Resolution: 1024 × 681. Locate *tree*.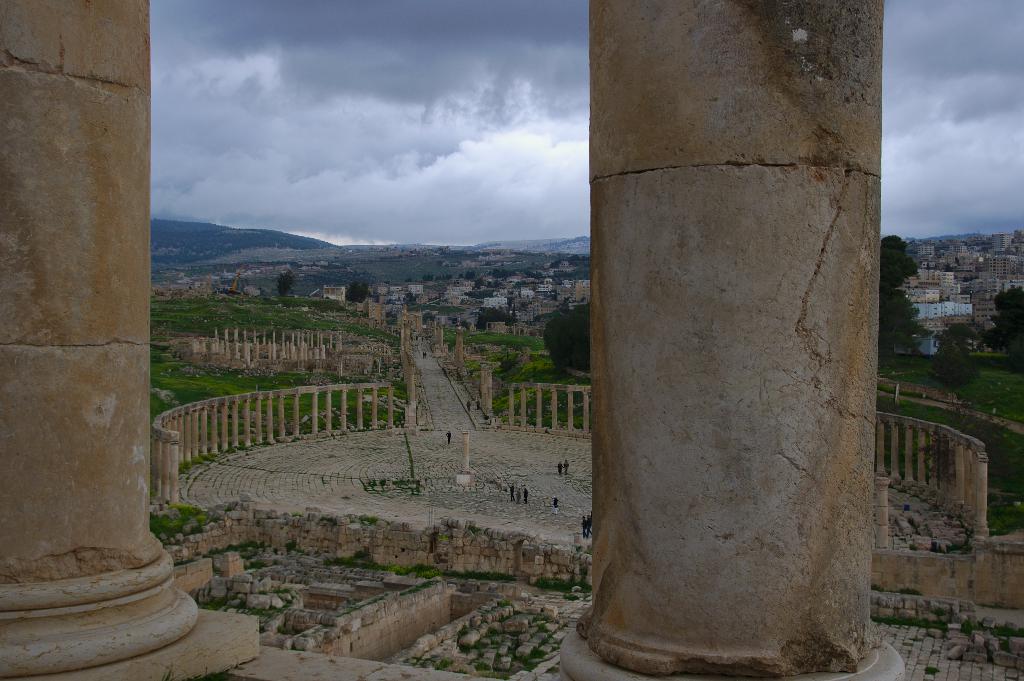
{"x1": 543, "y1": 298, "x2": 594, "y2": 379}.
